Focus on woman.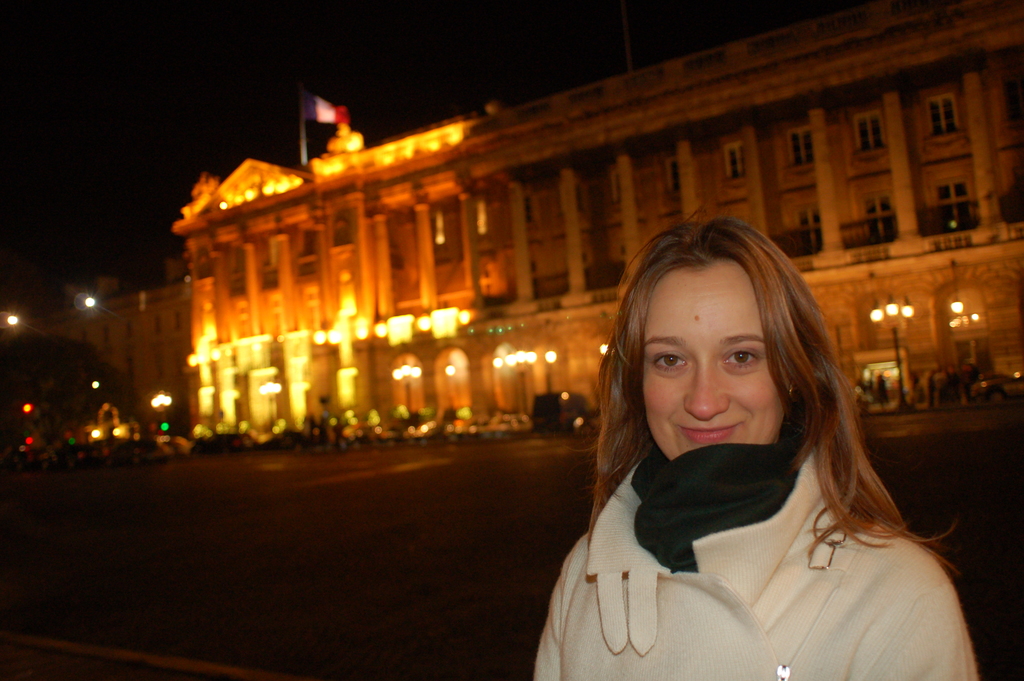
Focused at rect(522, 204, 959, 670).
